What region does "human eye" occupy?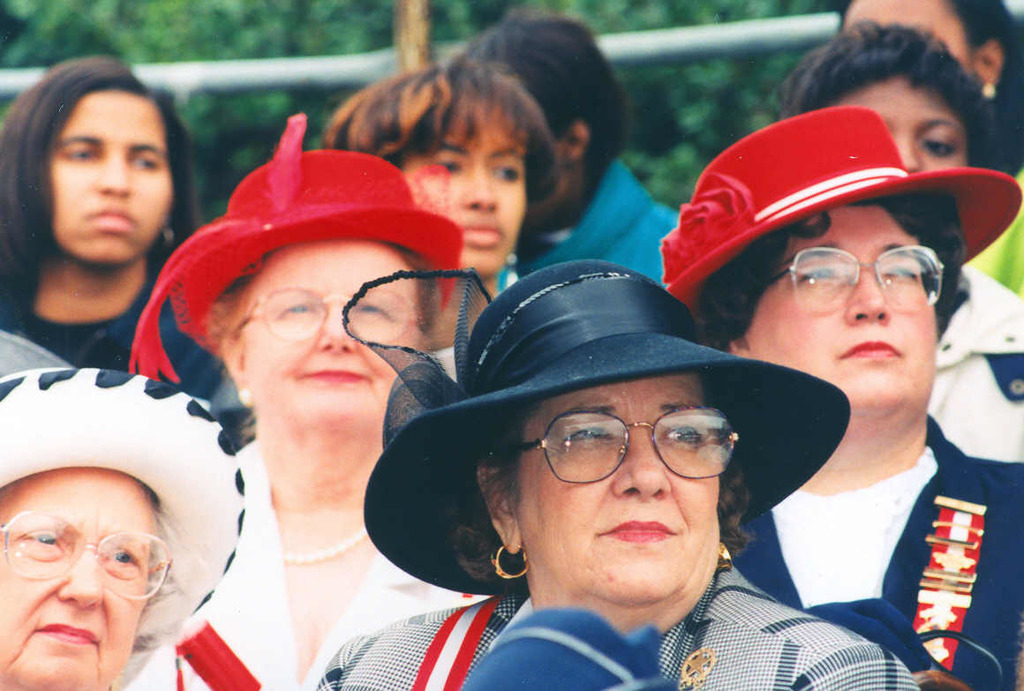
879, 263, 916, 287.
